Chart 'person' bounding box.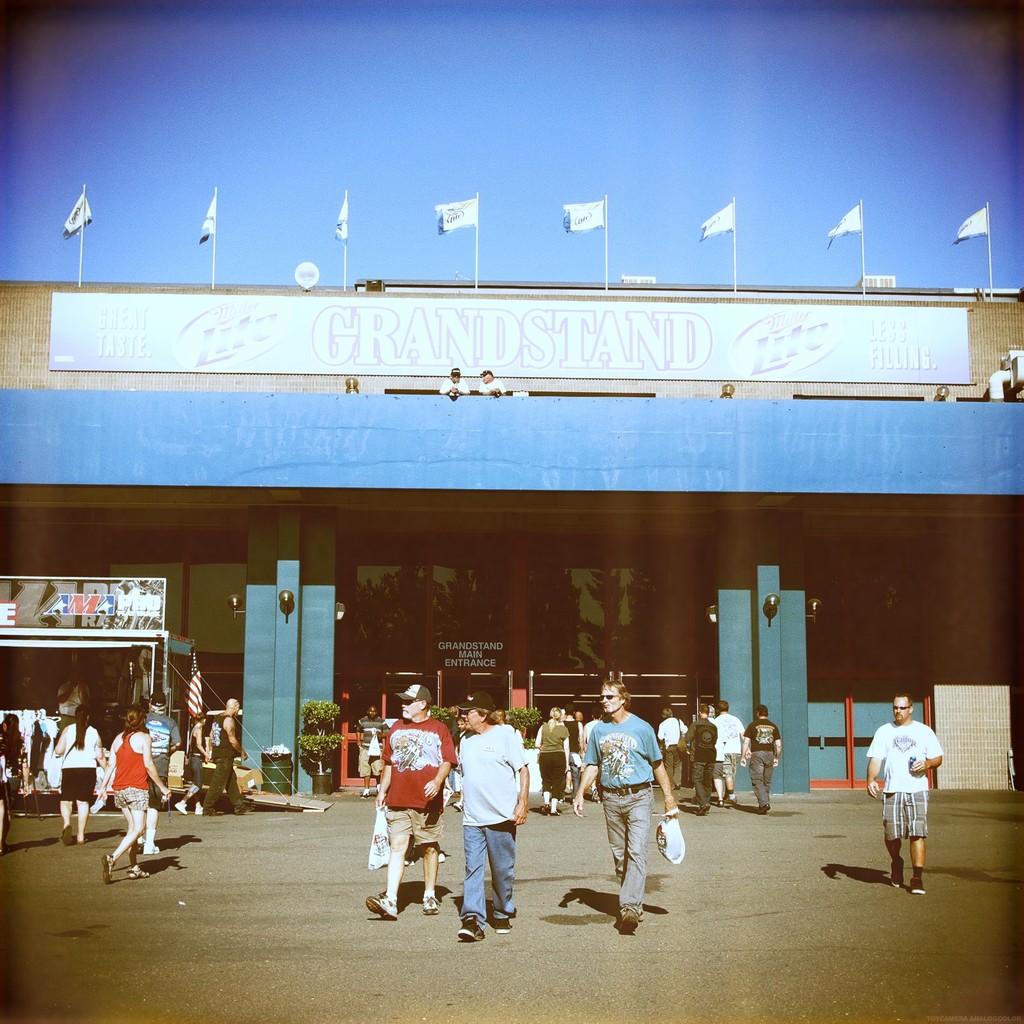
Charted: (452,686,536,943).
